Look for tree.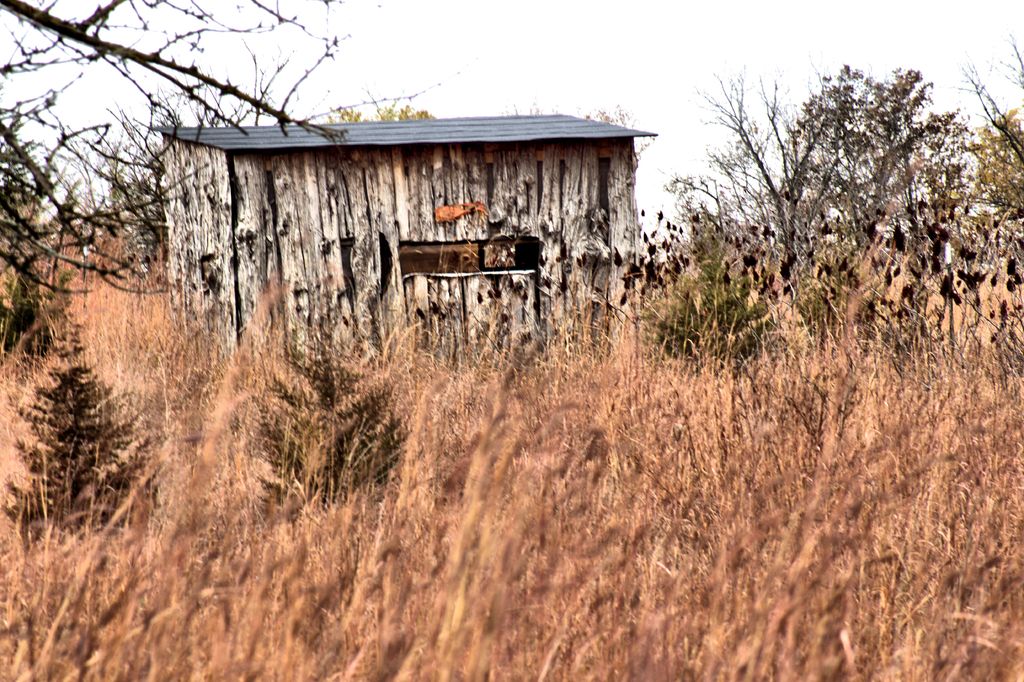
Found: crop(0, 0, 417, 681).
